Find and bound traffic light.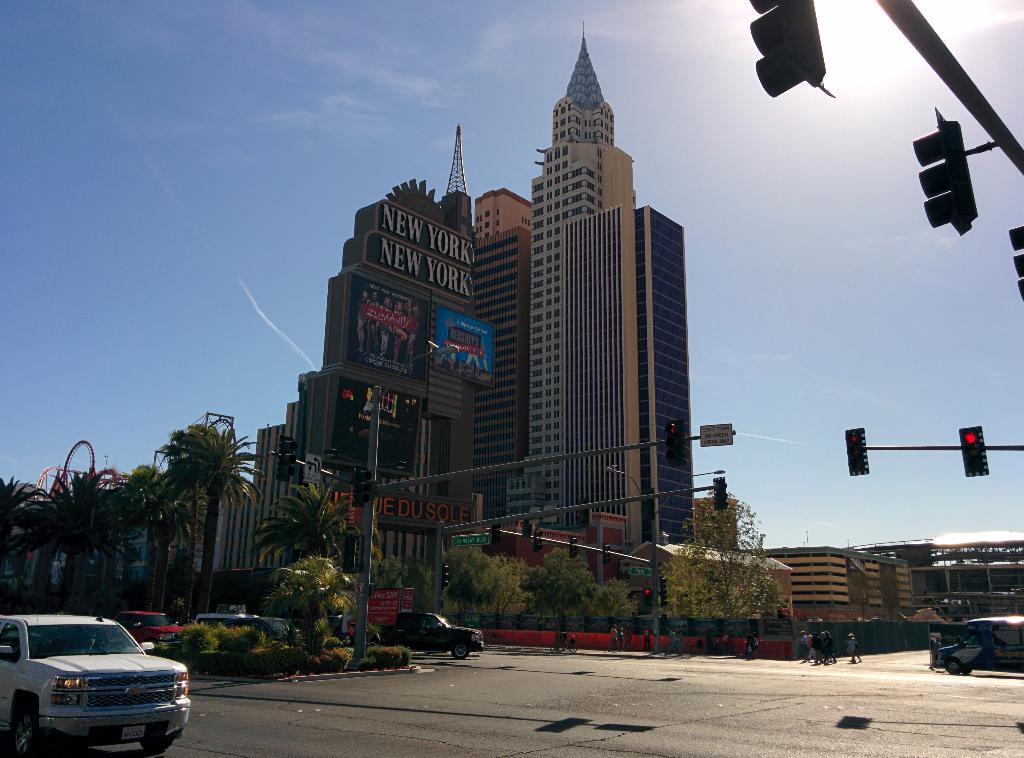
Bound: l=343, t=536, r=359, b=576.
